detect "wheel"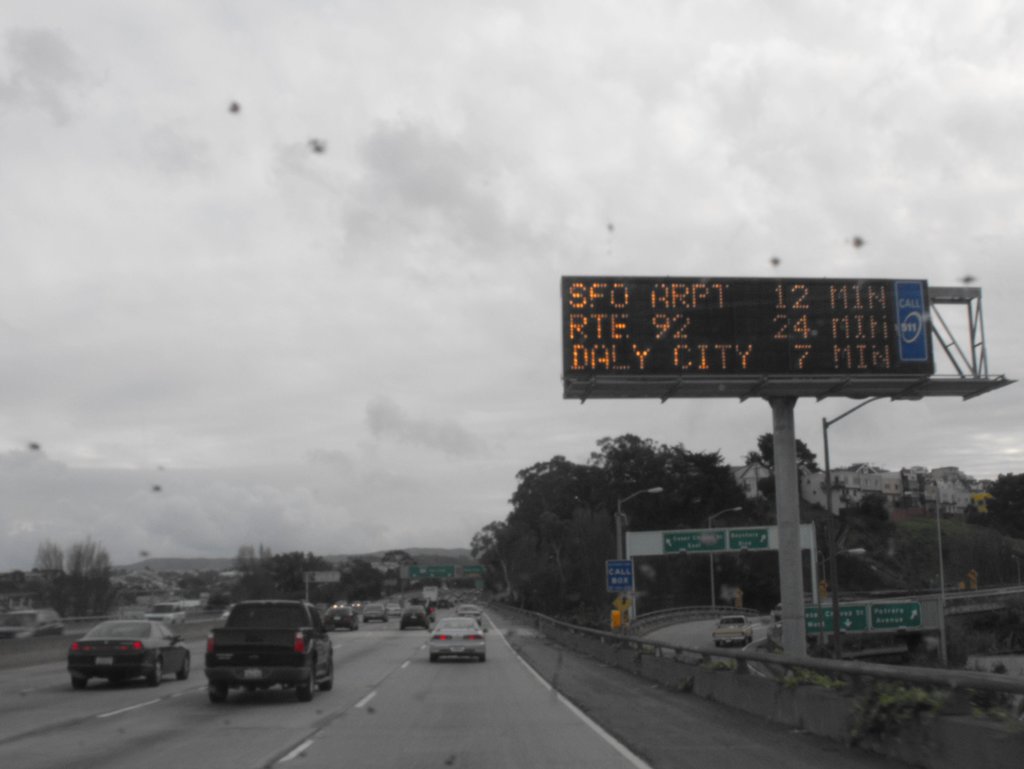
box(74, 675, 89, 689)
